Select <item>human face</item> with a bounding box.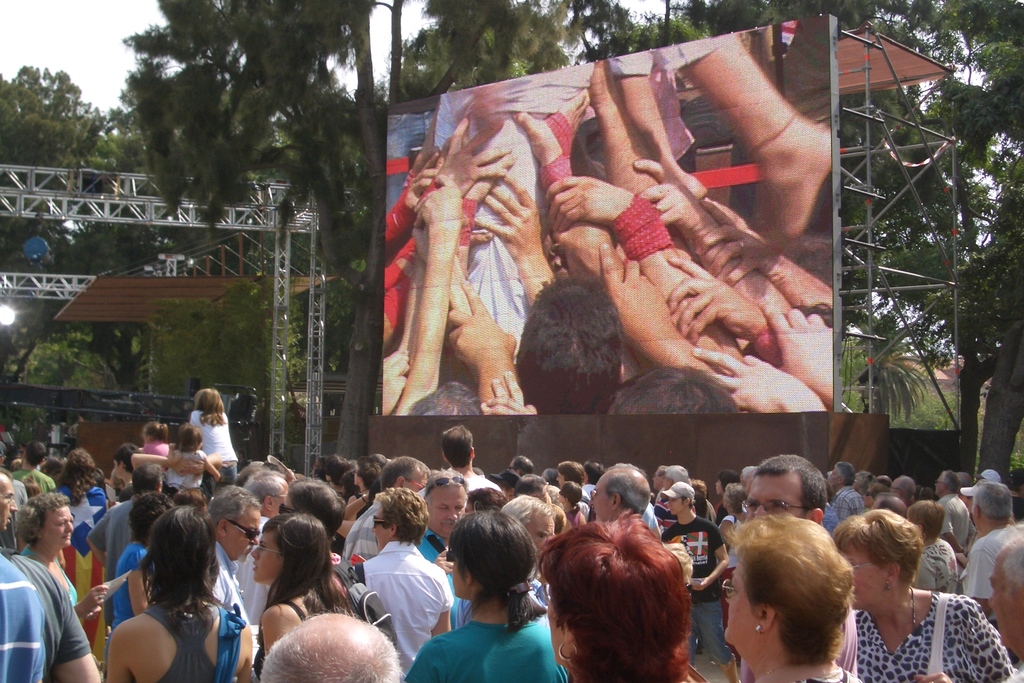
bbox=[42, 505, 70, 546].
